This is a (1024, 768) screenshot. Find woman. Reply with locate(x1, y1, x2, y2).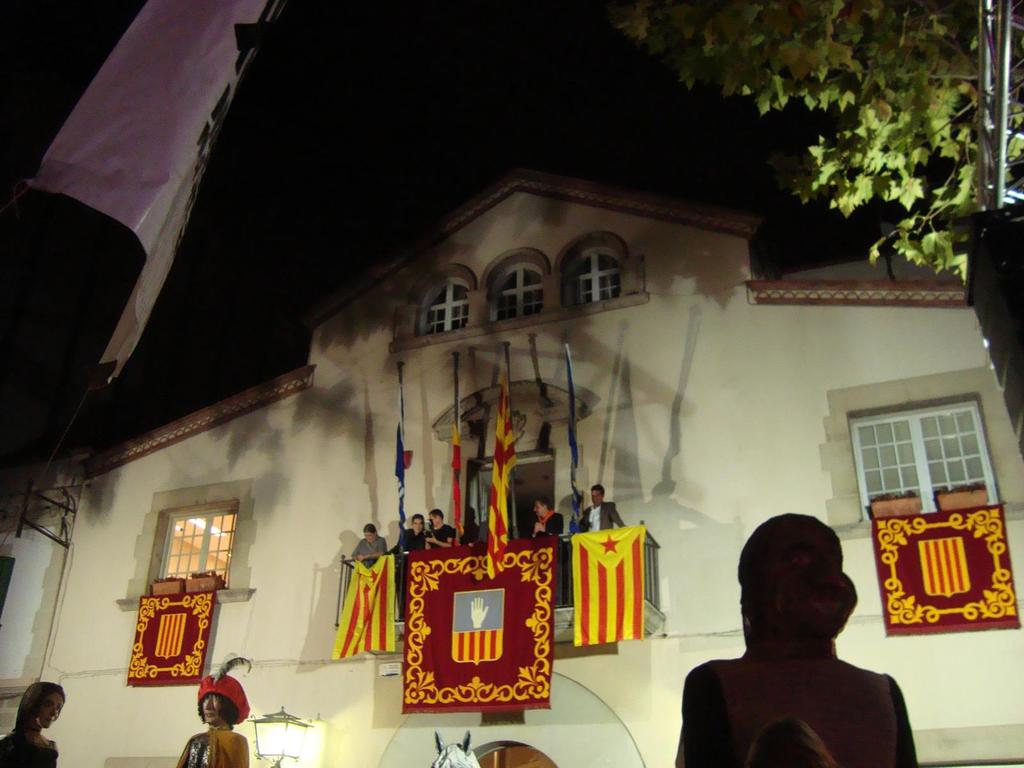
locate(0, 681, 68, 767).
